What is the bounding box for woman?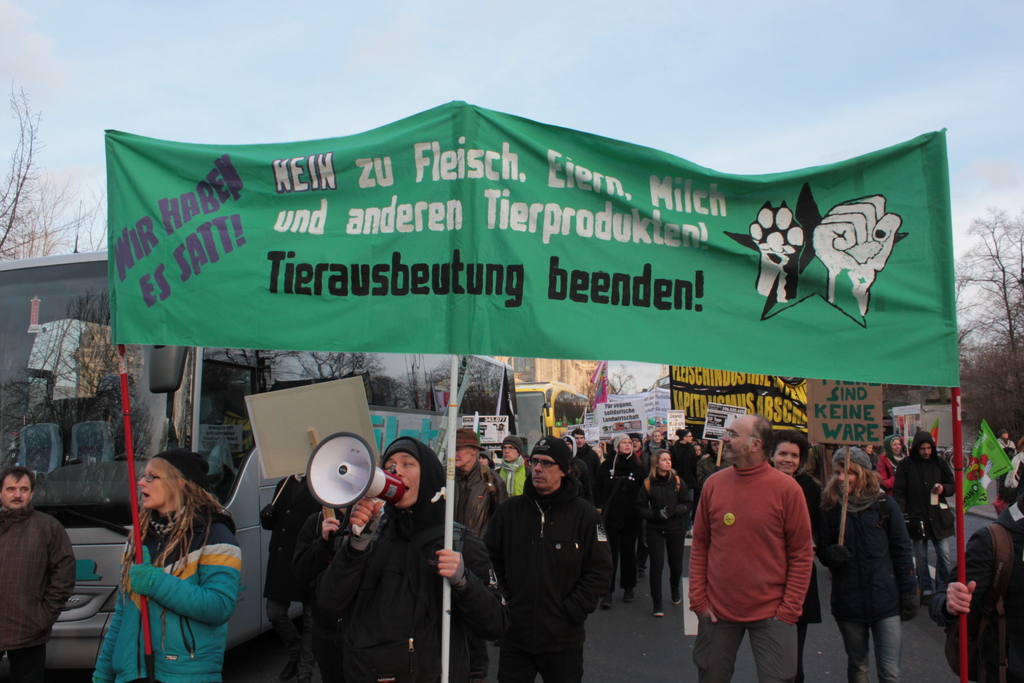
BBox(640, 452, 695, 625).
